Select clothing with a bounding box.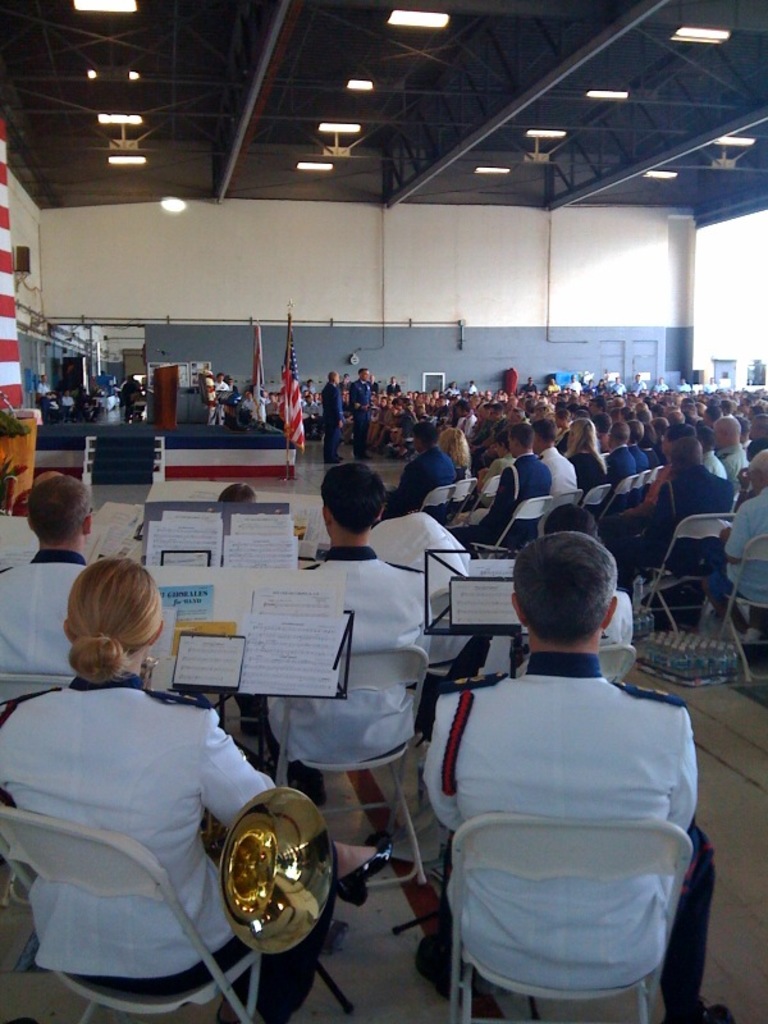
(0,547,84,682).
